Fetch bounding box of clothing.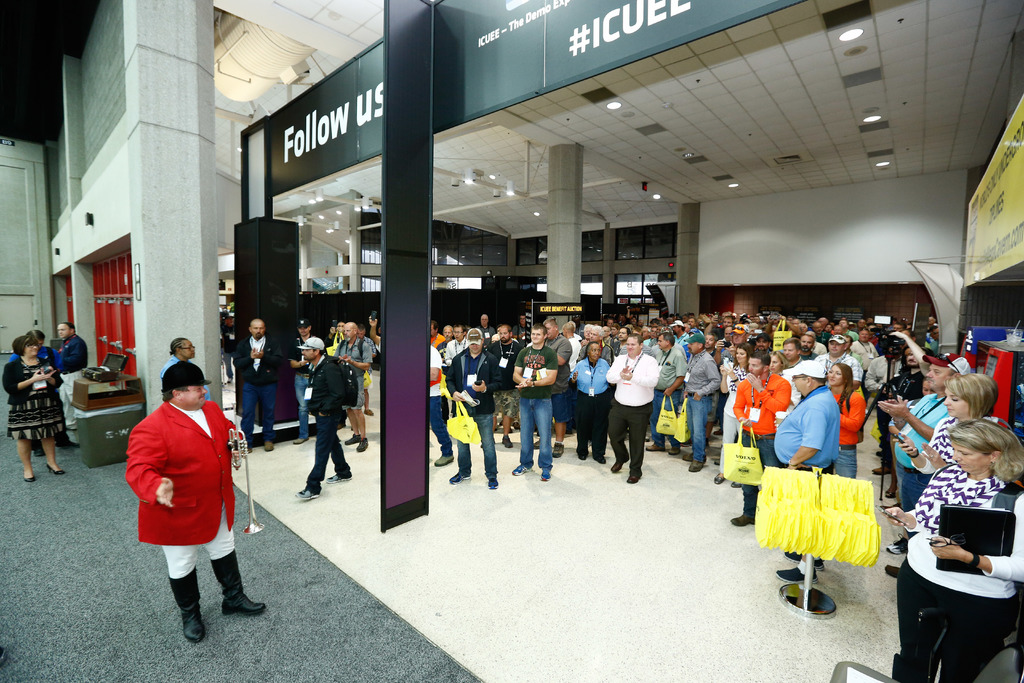
Bbox: box=[512, 343, 561, 391].
